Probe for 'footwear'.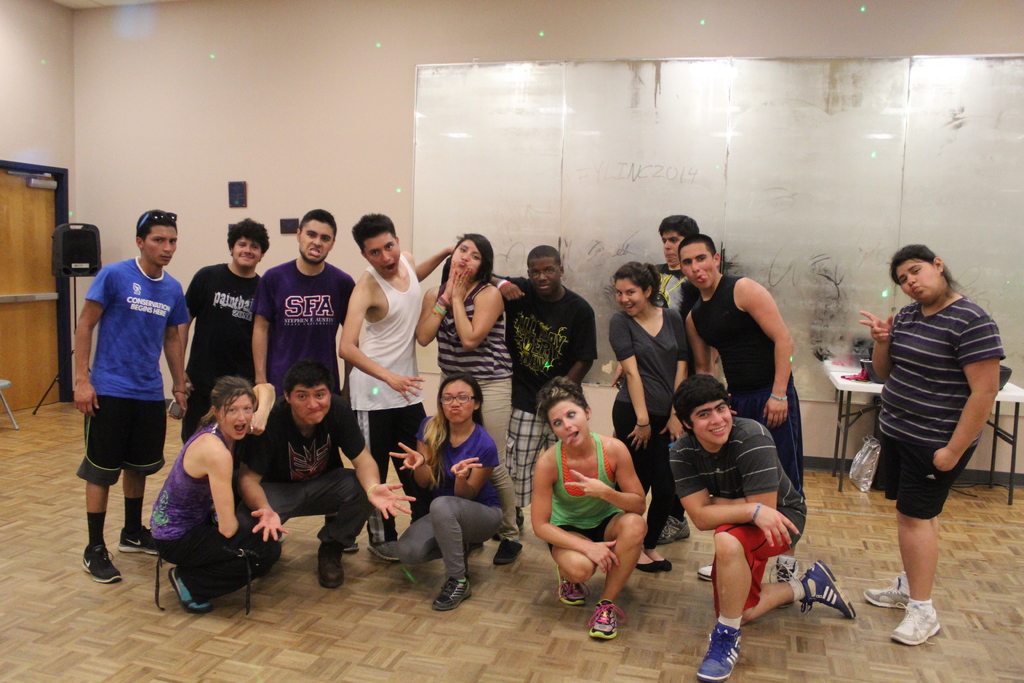
Probe result: [653,545,673,568].
